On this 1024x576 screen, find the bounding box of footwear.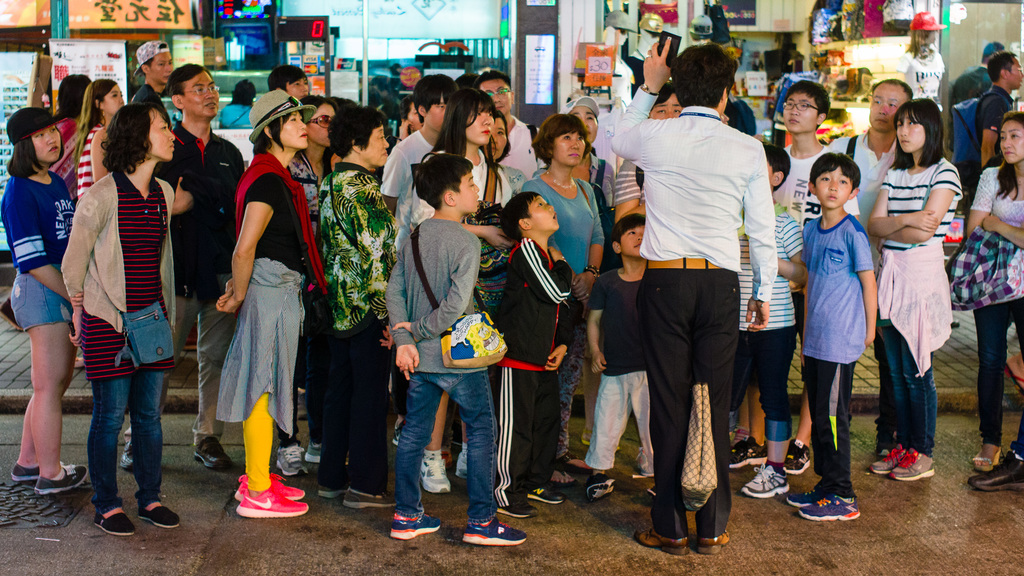
Bounding box: l=33, t=461, r=89, b=499.
